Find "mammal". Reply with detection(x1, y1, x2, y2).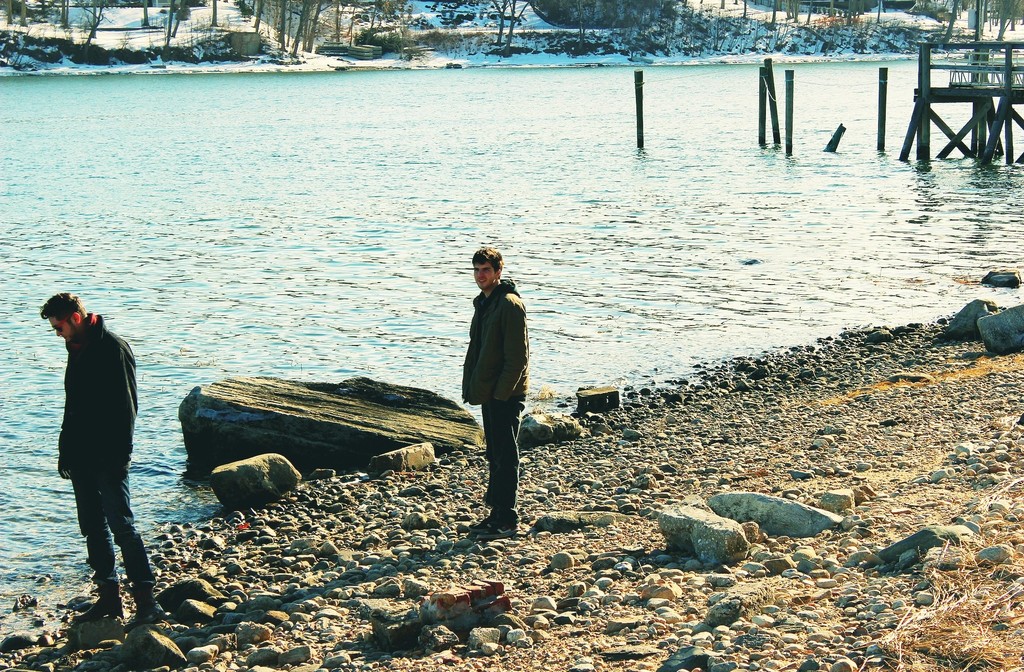
detection(38, 294, 168, 628).
